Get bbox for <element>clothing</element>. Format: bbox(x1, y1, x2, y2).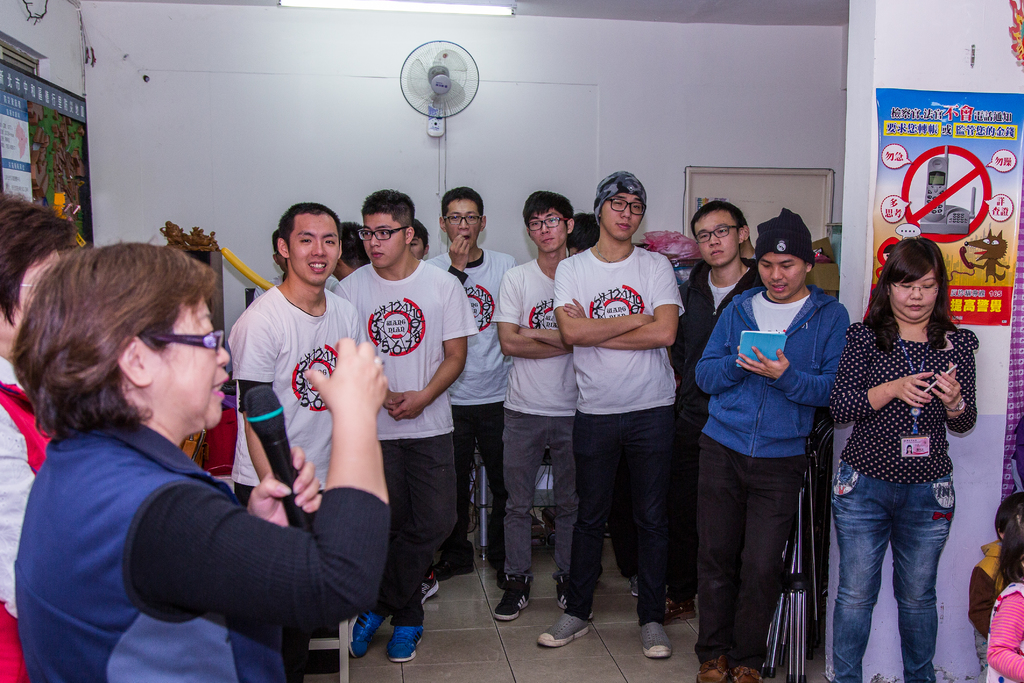
bbox(963, 540, 1009, 680).
